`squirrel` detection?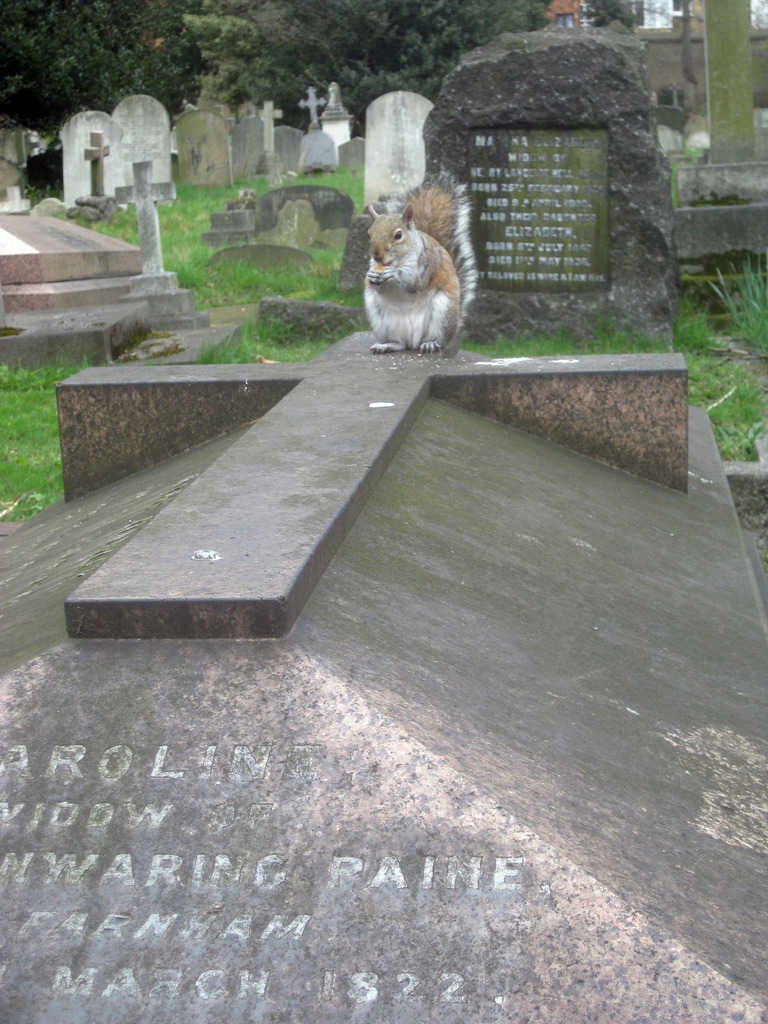
(x1=362, y1=163, x2=481, y2=356)
